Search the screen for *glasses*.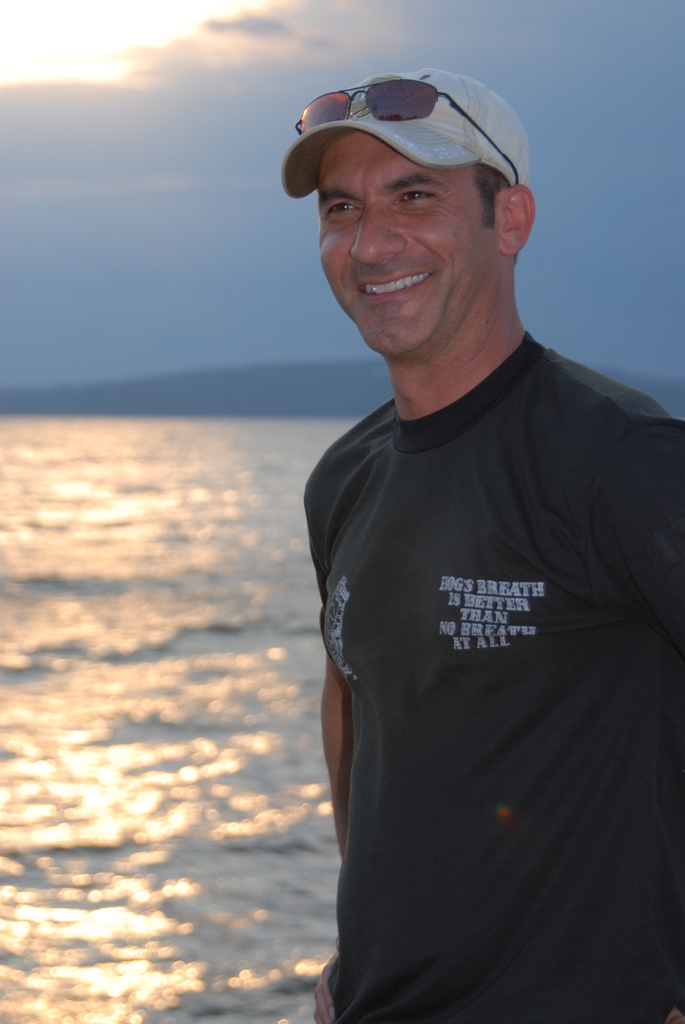
Found at select_region(296, 79, 519, 185).
